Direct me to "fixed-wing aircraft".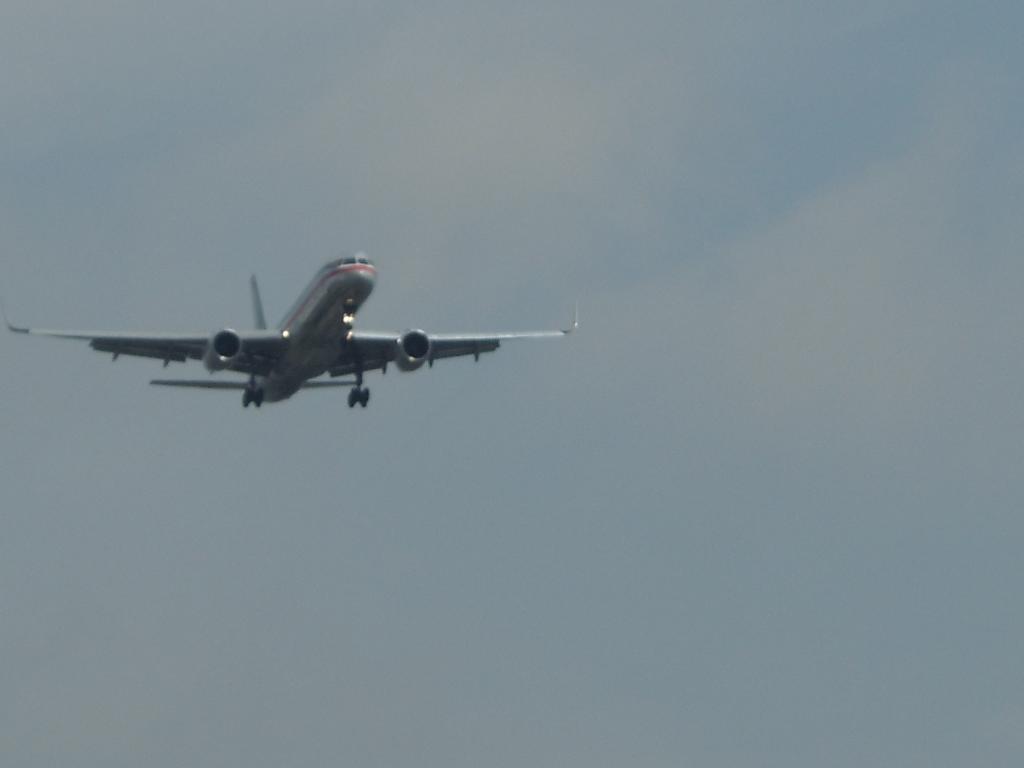
Direction: locate(7, 257, 577, 410).
